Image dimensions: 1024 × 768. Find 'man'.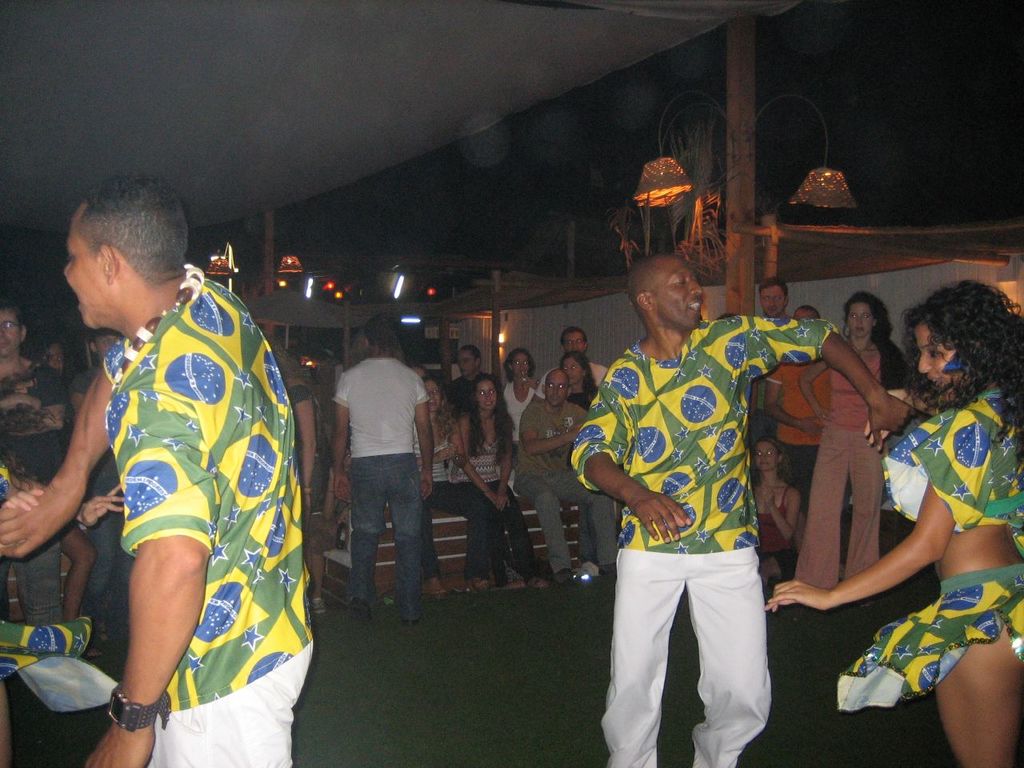
crop(541, 322, 618, 397).
